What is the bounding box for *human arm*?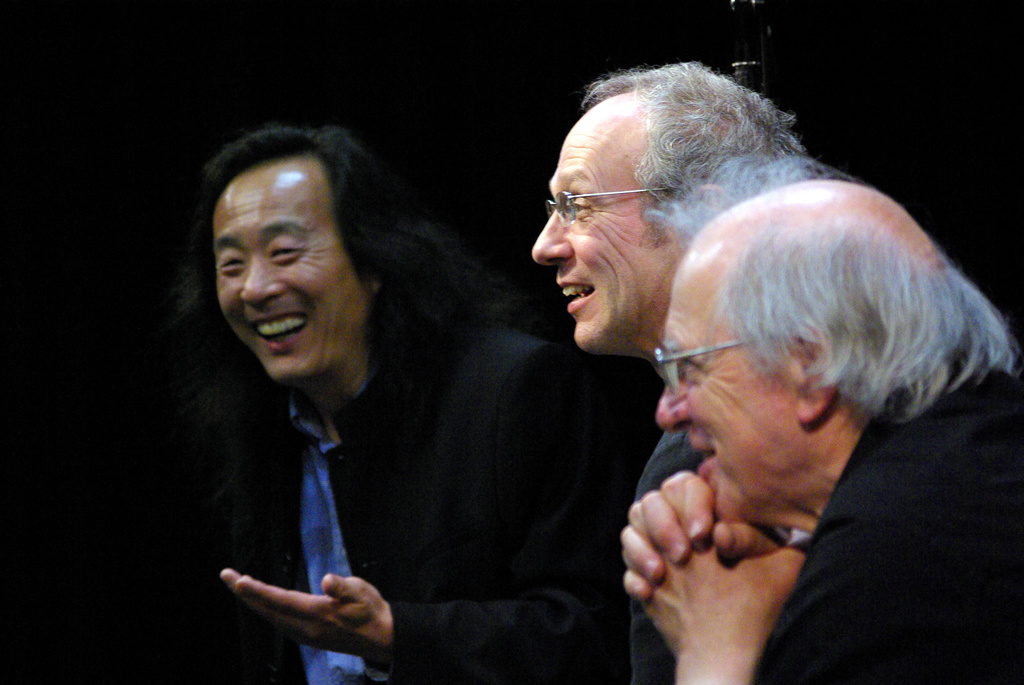
box(625, 475, 806, 684).
